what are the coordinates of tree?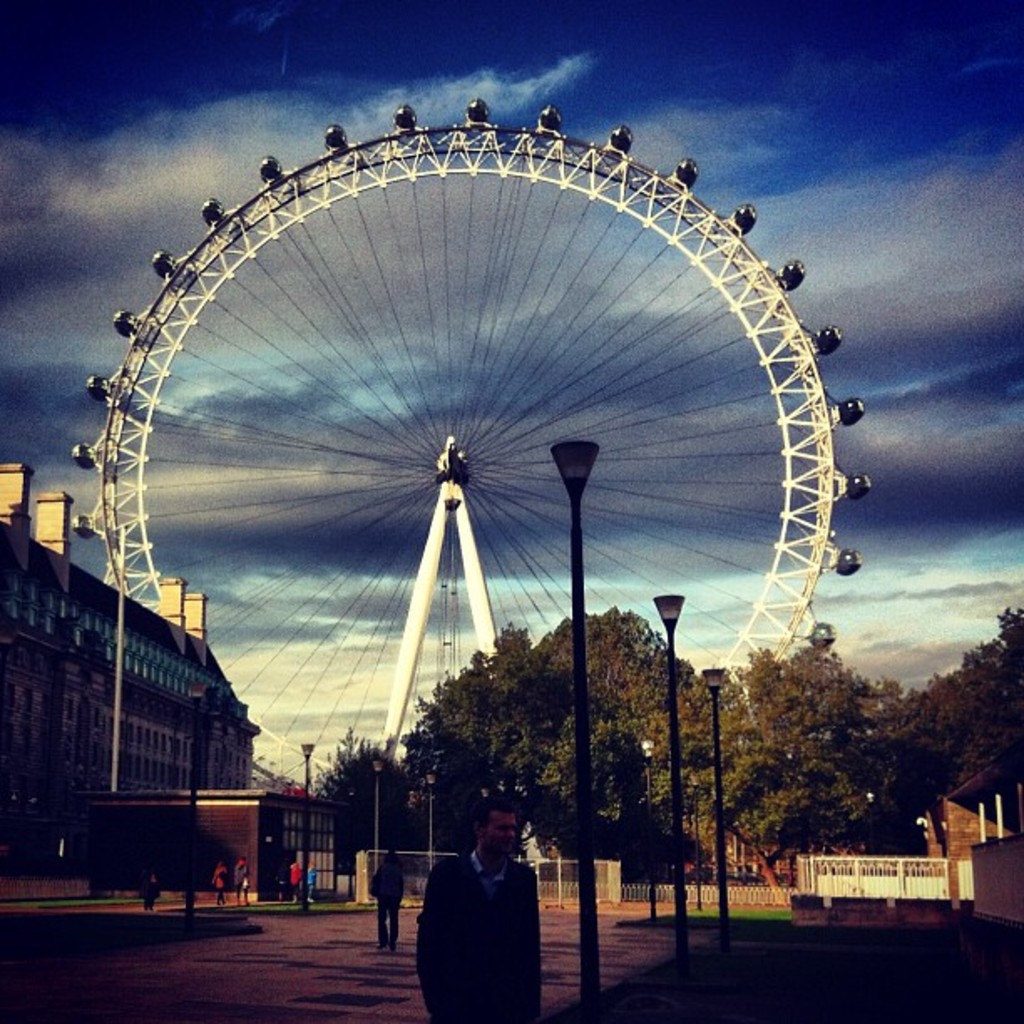
box=[654, 664, 753, 882].
